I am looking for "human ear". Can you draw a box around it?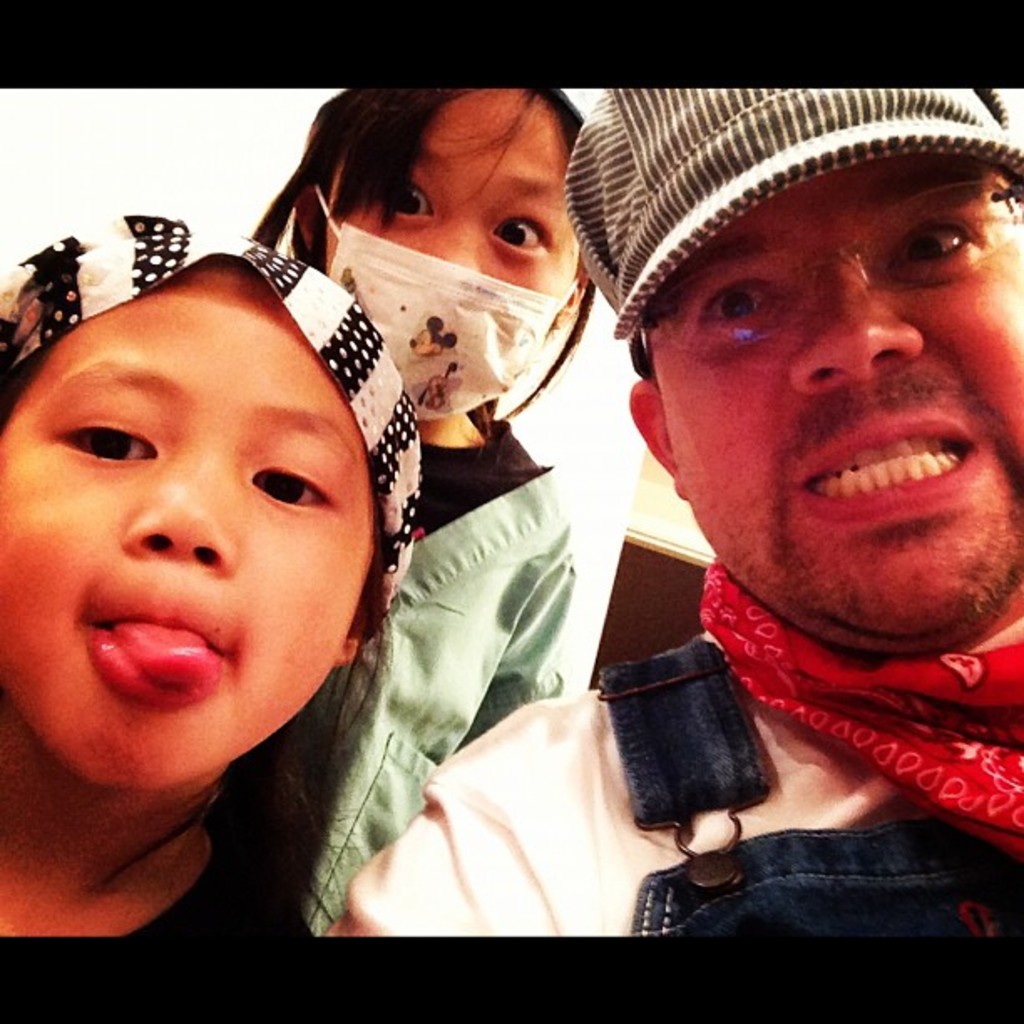
Sure, the bounding box is x1=333, y1=587, x2=370, y2=664.
